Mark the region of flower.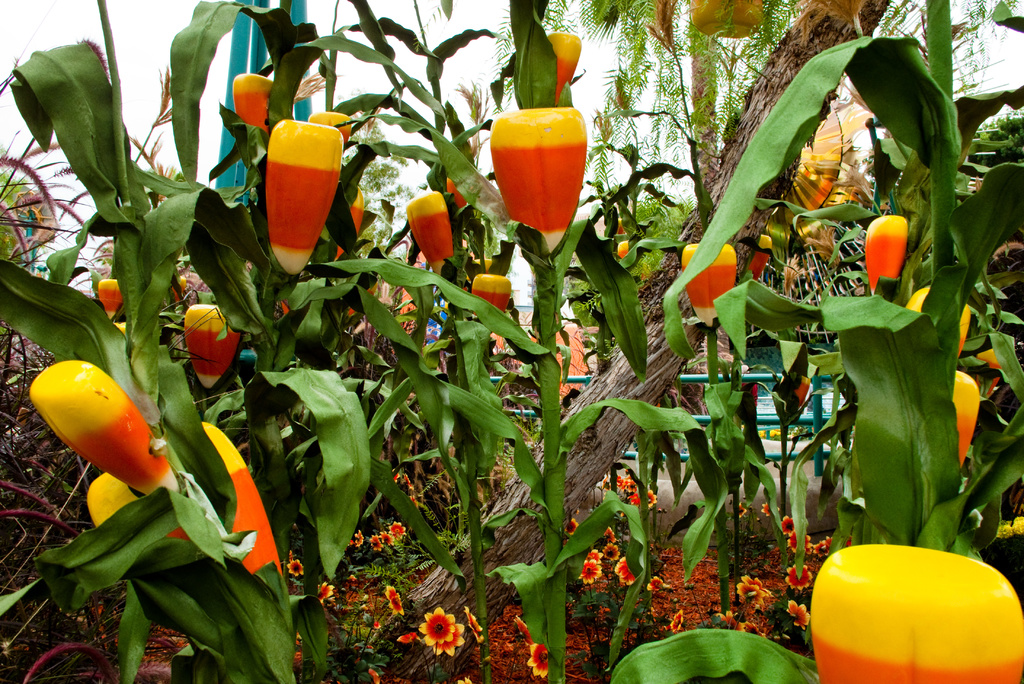
Region: box=[563, 515, 581, 537].
